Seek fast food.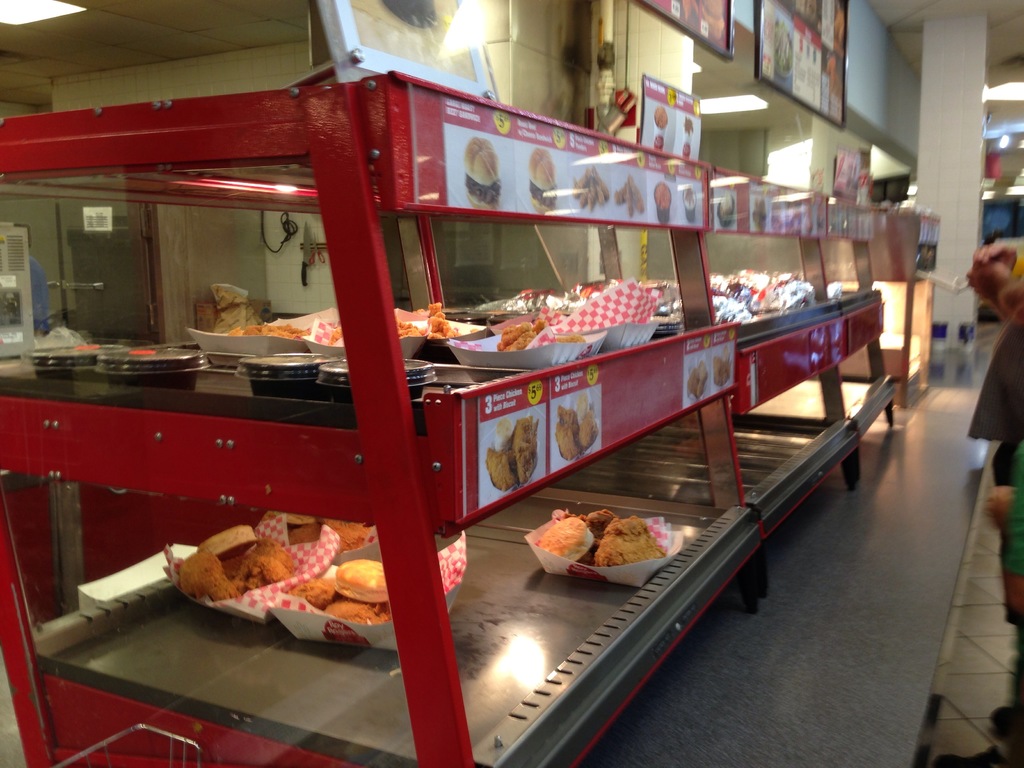
Rect(472, 318, 585, 384).
